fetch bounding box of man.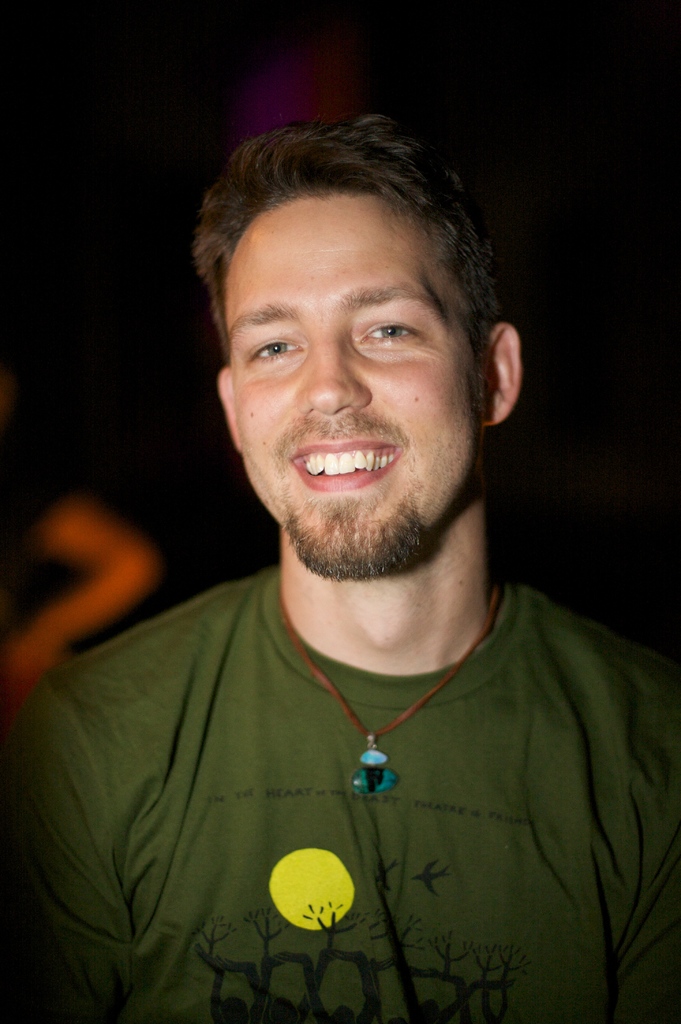
Bbox: BBox(21, 115, 666, 1016).
